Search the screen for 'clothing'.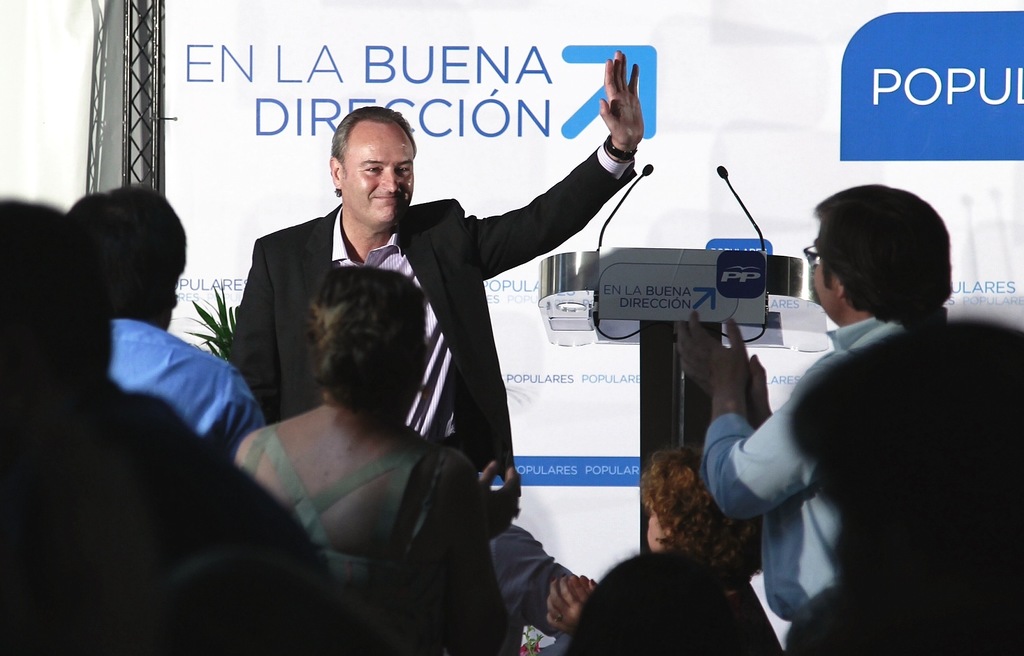
Found at l=6, t=369, r=349, b=653.
